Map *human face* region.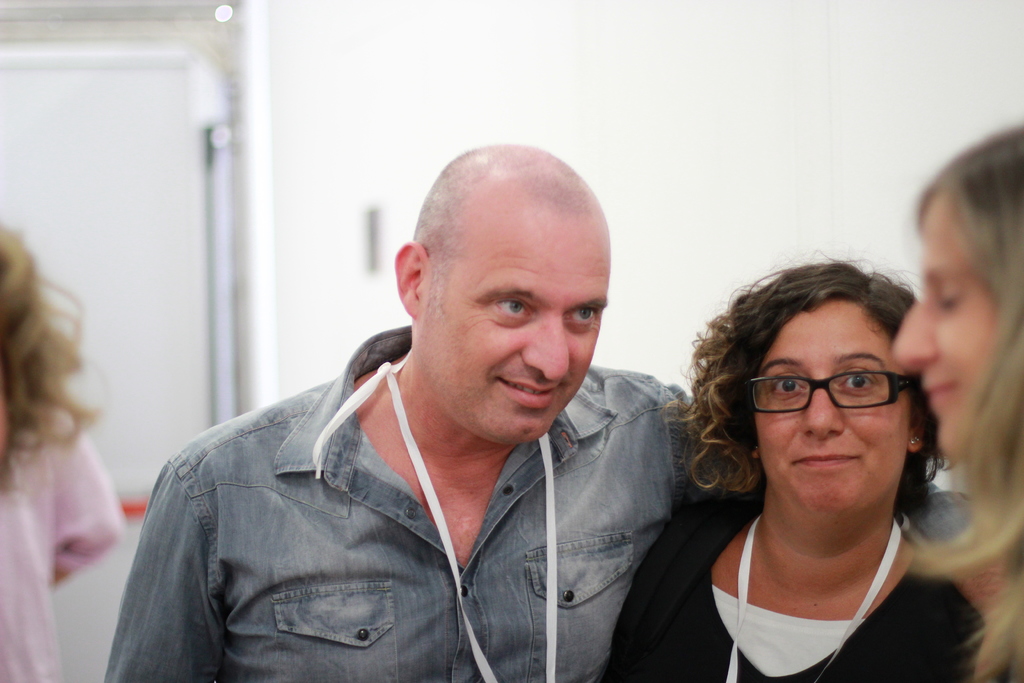
Mapped to bbox(749, 307, 911, 511).
